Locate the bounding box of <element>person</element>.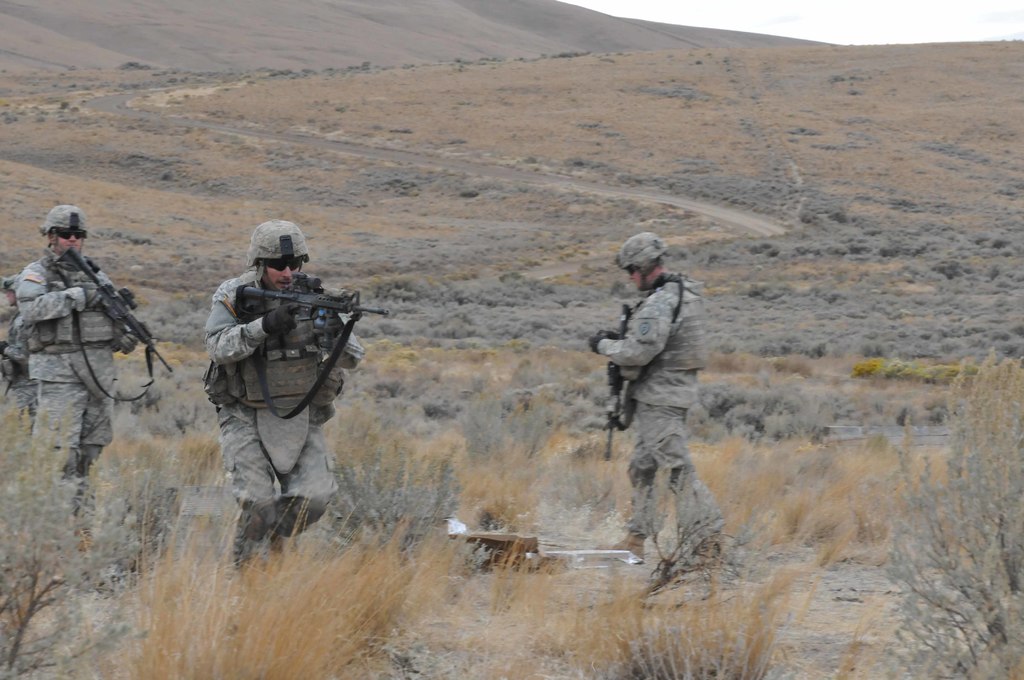
Bounding box: pyautogui.locateOnScreen(1, 207, 147, 530).
